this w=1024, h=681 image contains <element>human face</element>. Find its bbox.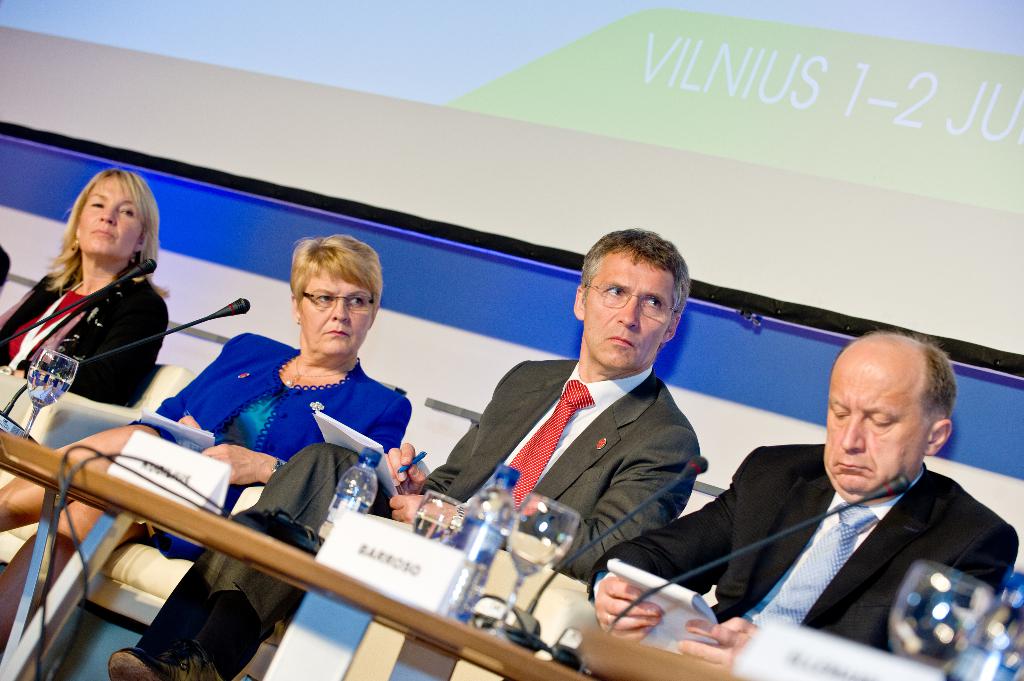
crop(298, 272, 374, 362).
